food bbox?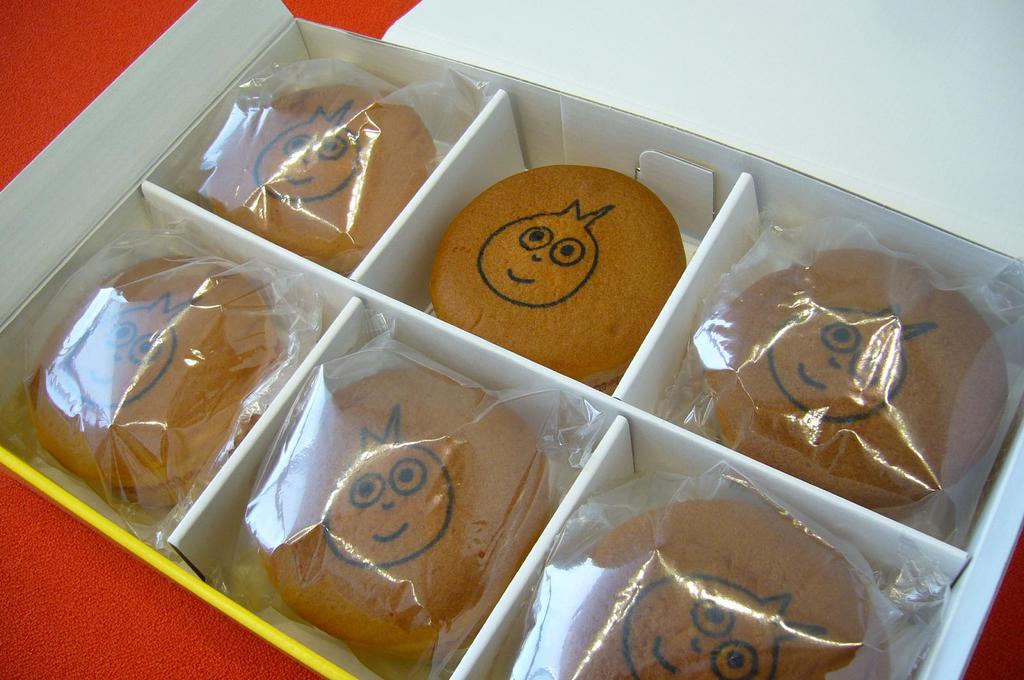
locate(29, 255, 285, 509)
